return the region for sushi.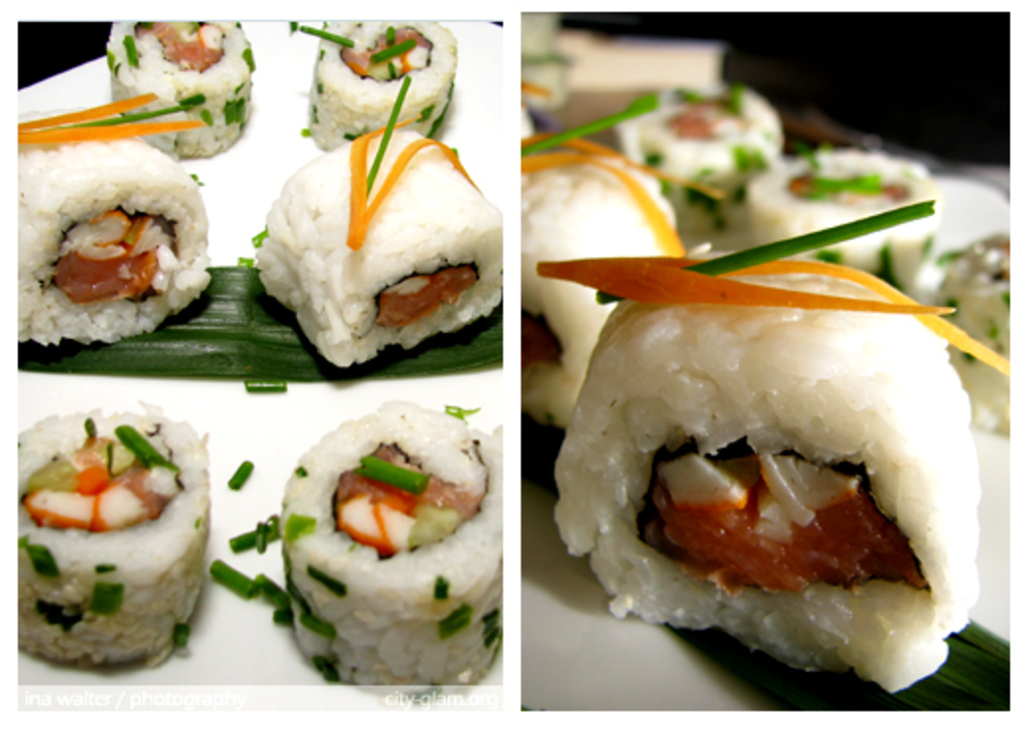
2,416,212,662.
